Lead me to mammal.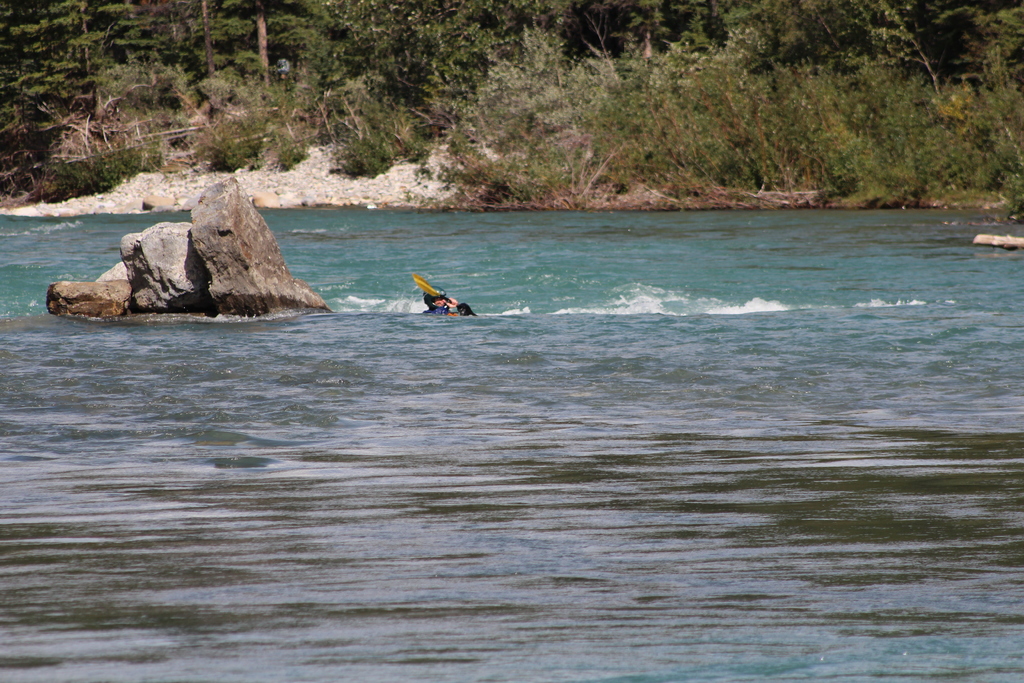
Lead to 420, 286, 475, 313.
